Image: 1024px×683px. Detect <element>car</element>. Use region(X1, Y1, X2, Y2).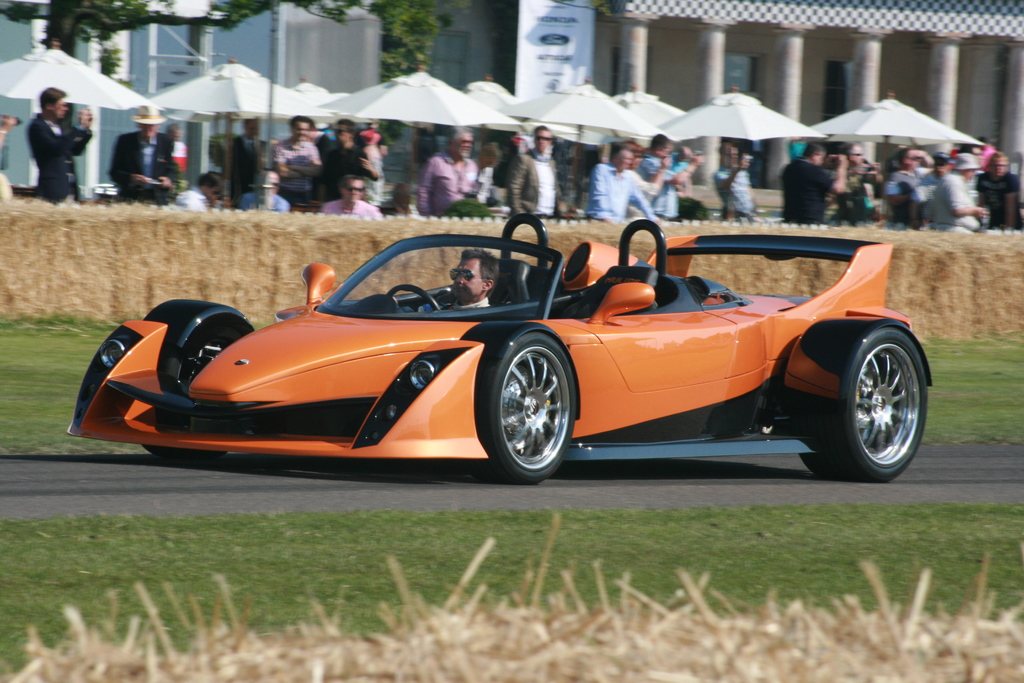
region(61, 199, 938, 486).
